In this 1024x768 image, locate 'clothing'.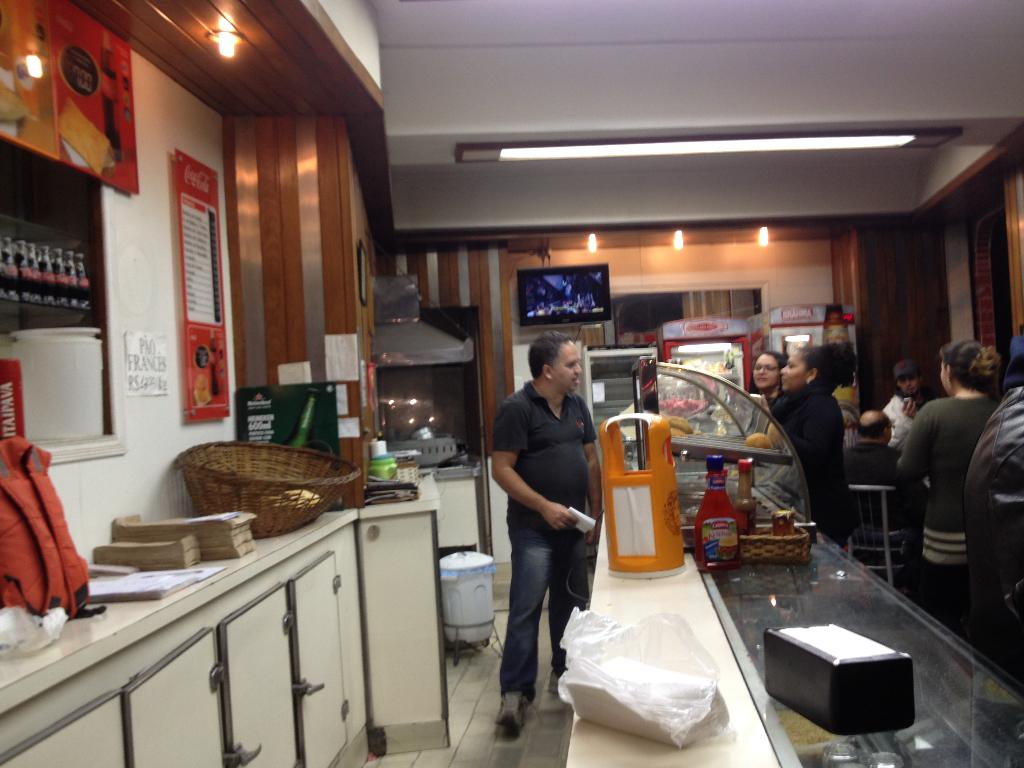
Bounding box: pyautogui.locateOnScreen(488, 332, 600, 693).
